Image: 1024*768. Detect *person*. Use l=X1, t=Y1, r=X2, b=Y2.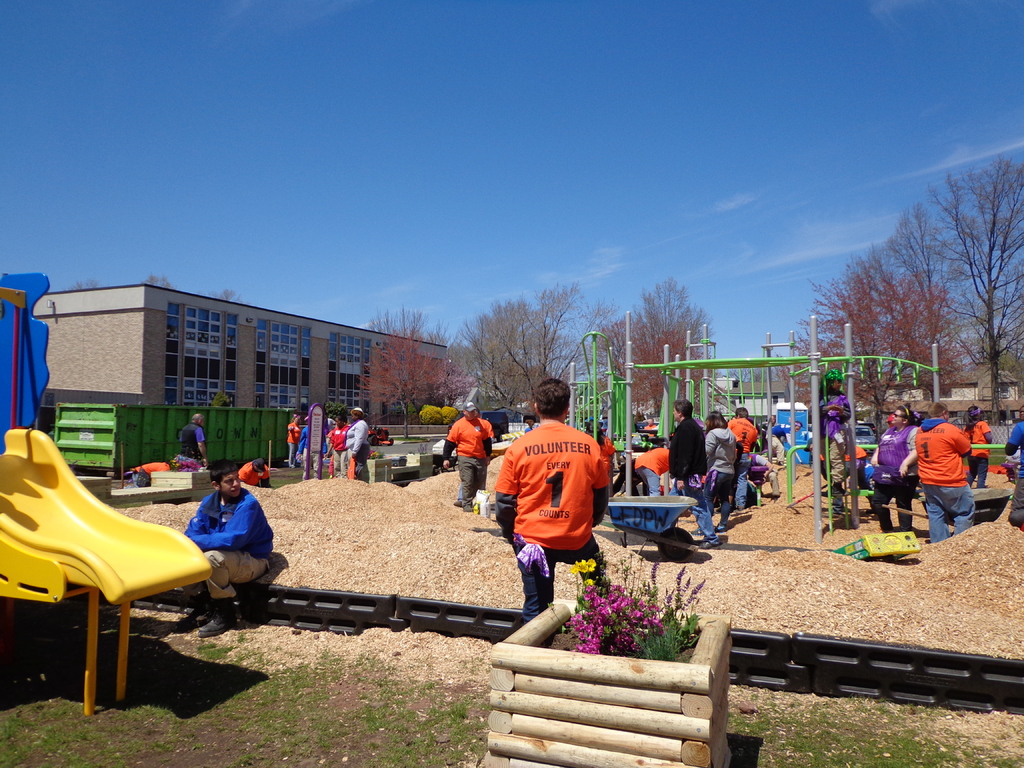
l=232, t=459, r=273, b=487.
